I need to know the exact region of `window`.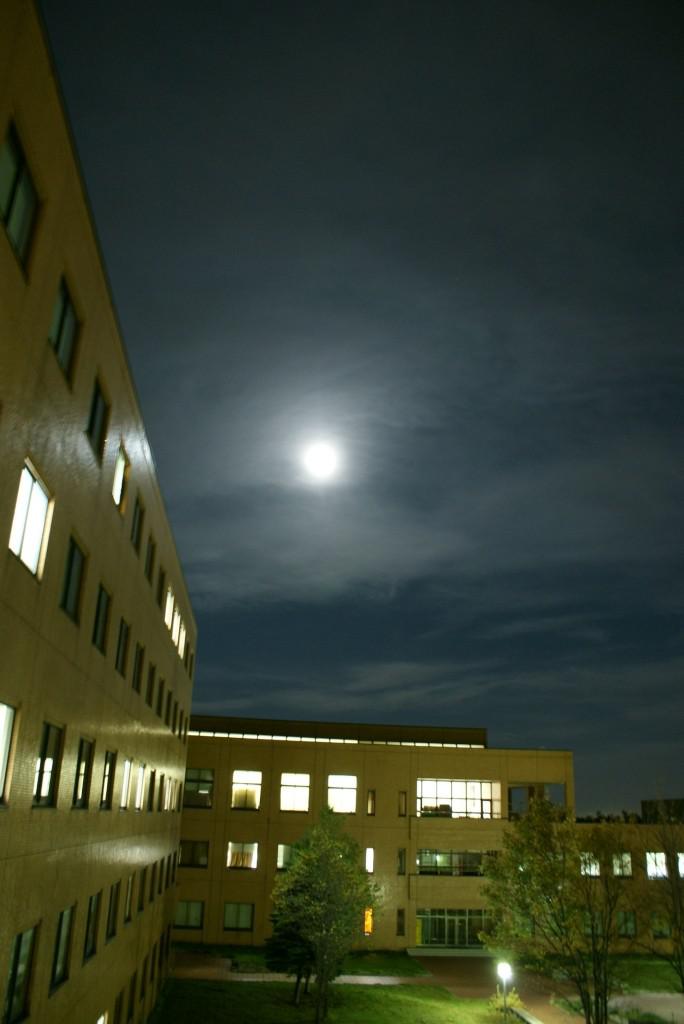
Region: [396, 793, 410, 823].
